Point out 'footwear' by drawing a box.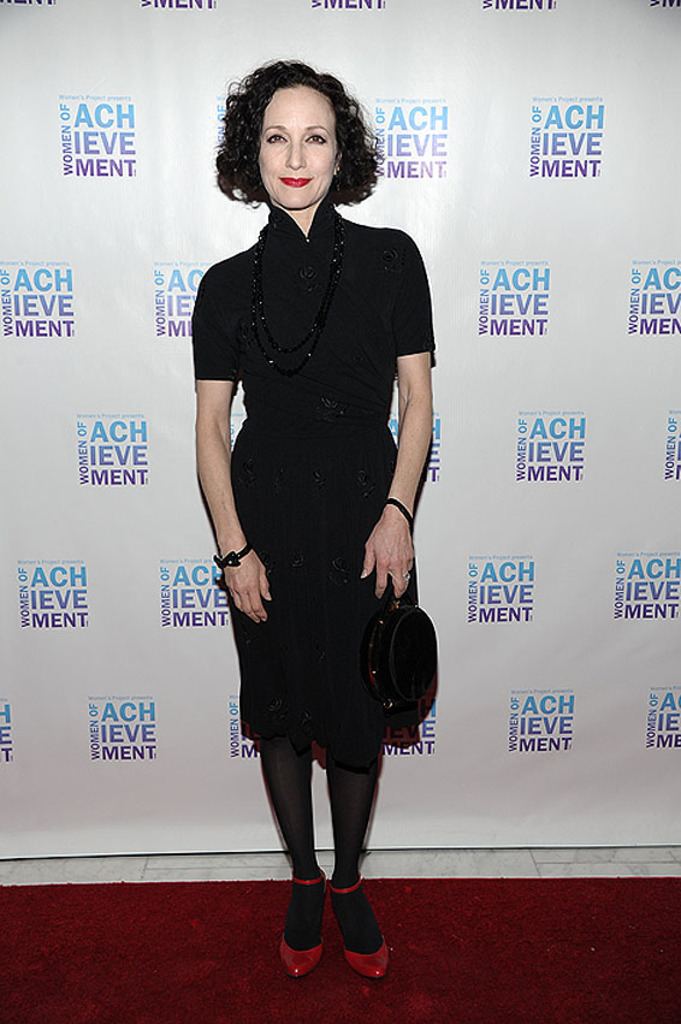
[330, 869, 391, 984].
